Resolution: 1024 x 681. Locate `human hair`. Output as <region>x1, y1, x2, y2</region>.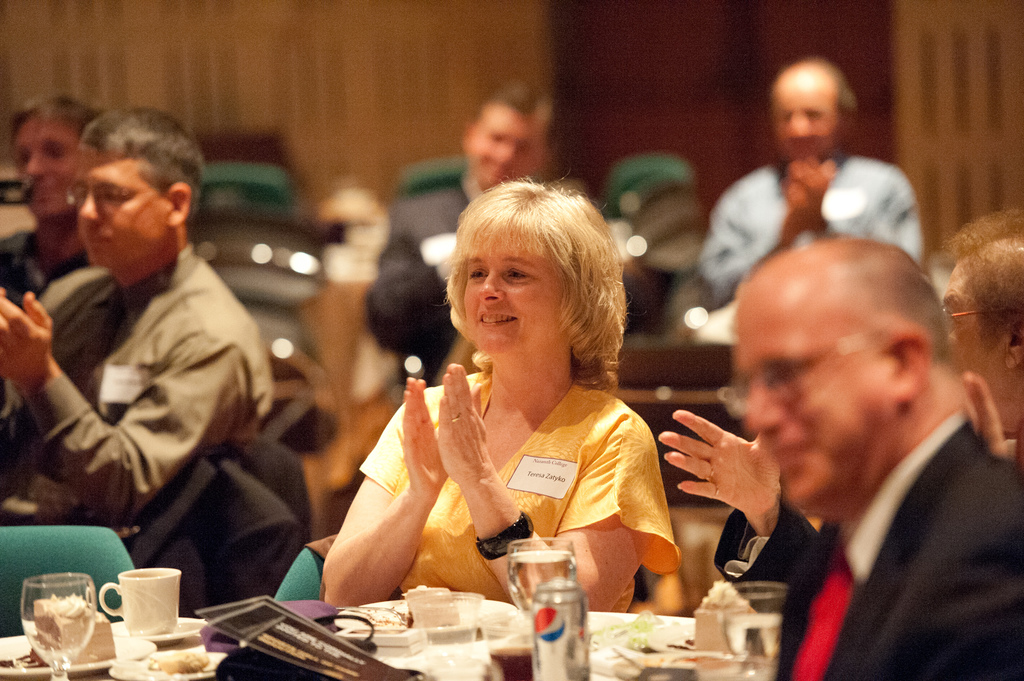
<region>836, 62, 859, 126</region>.
